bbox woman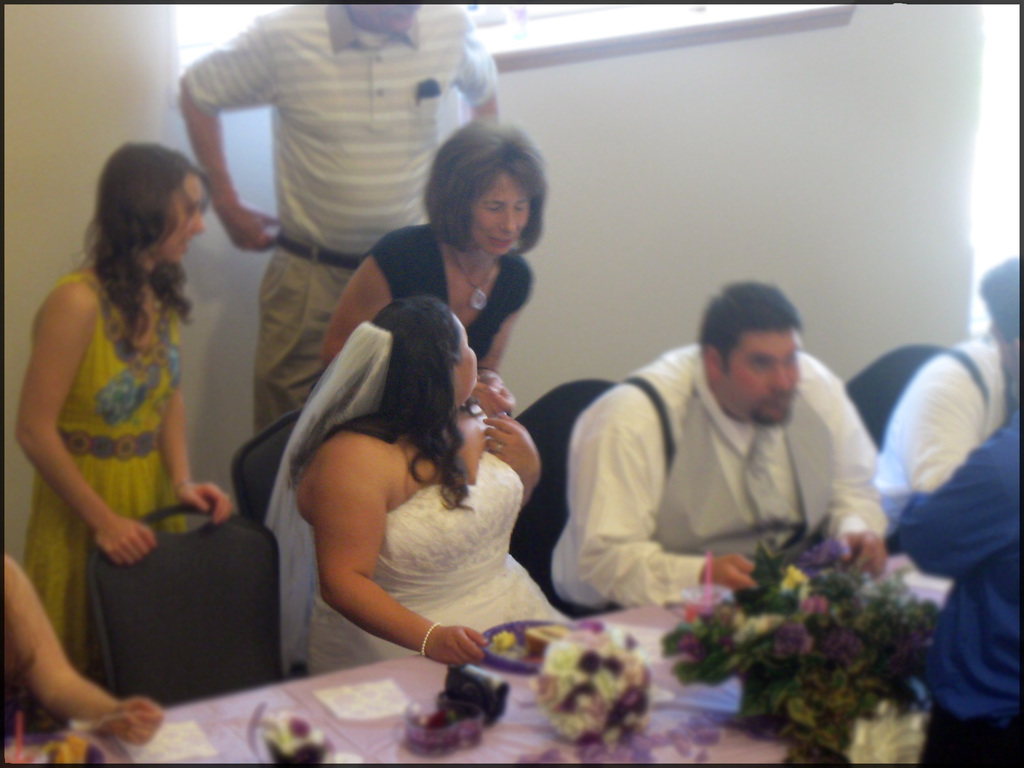
bbox=(313, 119, 551, 431)
